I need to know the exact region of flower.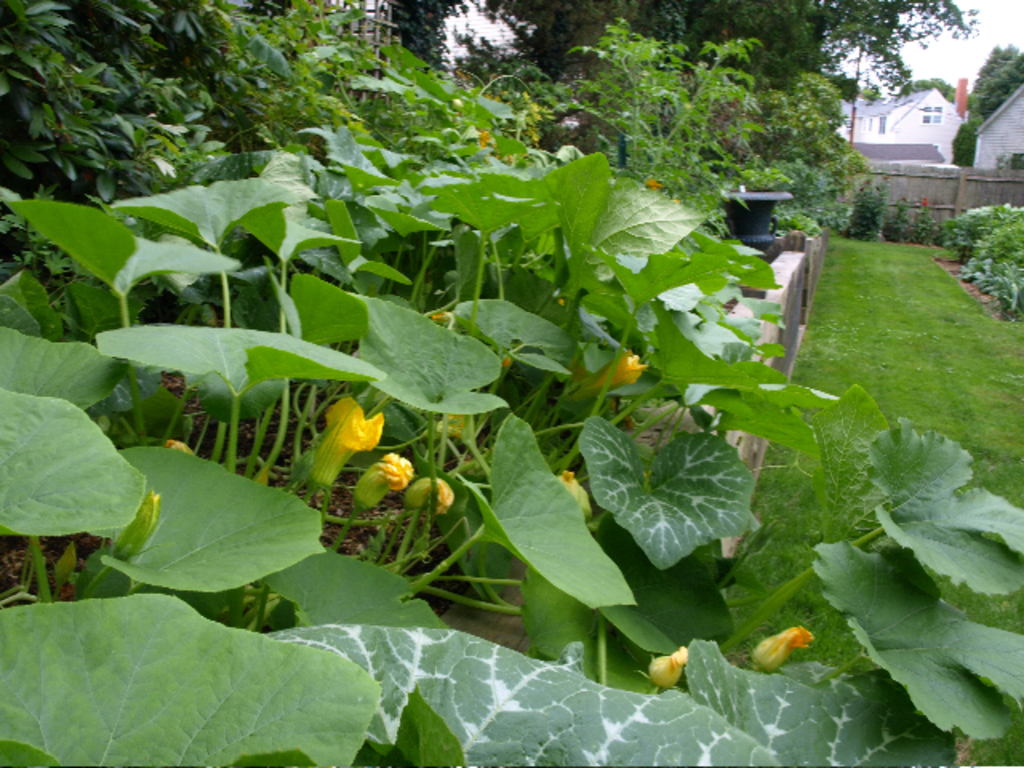
Region: locate(570, 347, 646, 406).
